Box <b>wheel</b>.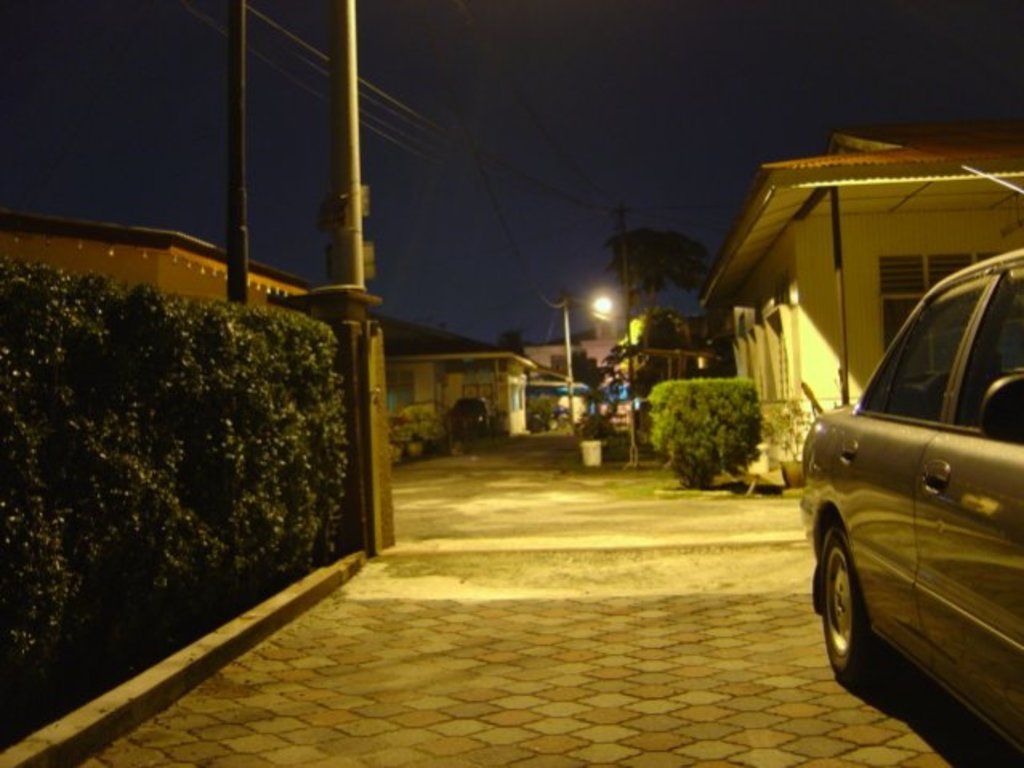
left=817, top=524, right=872, bottom=688.
